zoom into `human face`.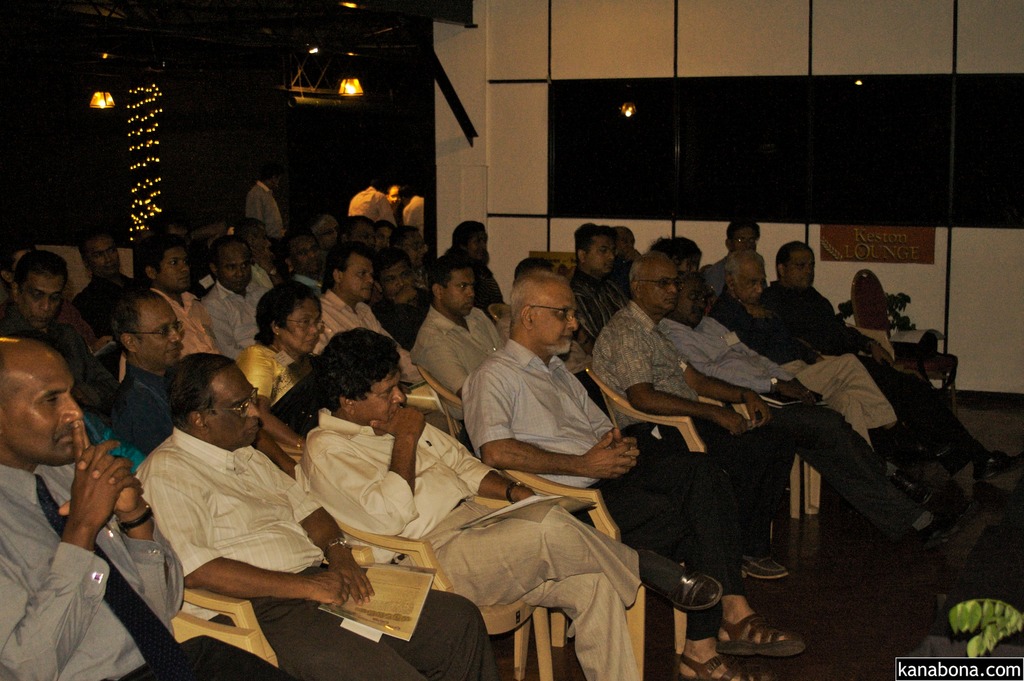
Zoom target: 442, 268, 477, 311.
